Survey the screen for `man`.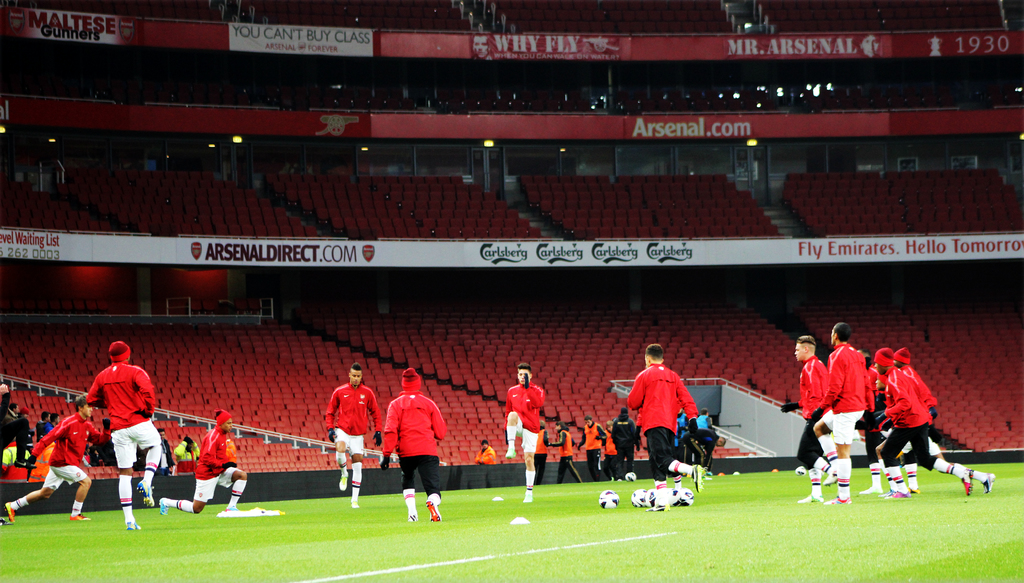
Survey found: bbox=(541, 415, 581, 489).
